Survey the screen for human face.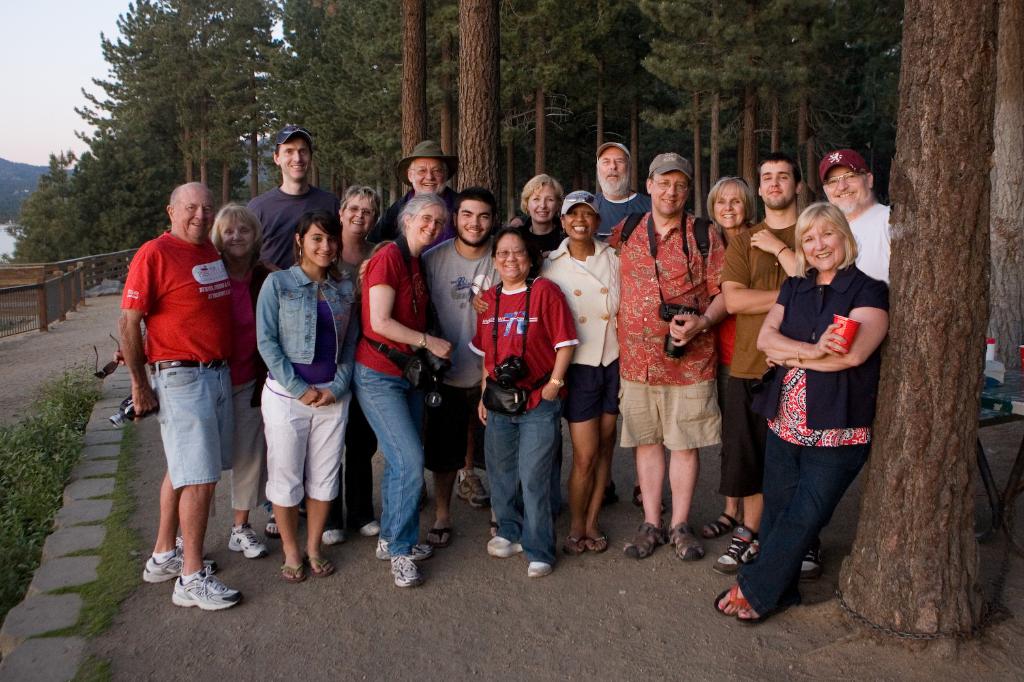
Survey found: rect(592, 145, 631, 203).
